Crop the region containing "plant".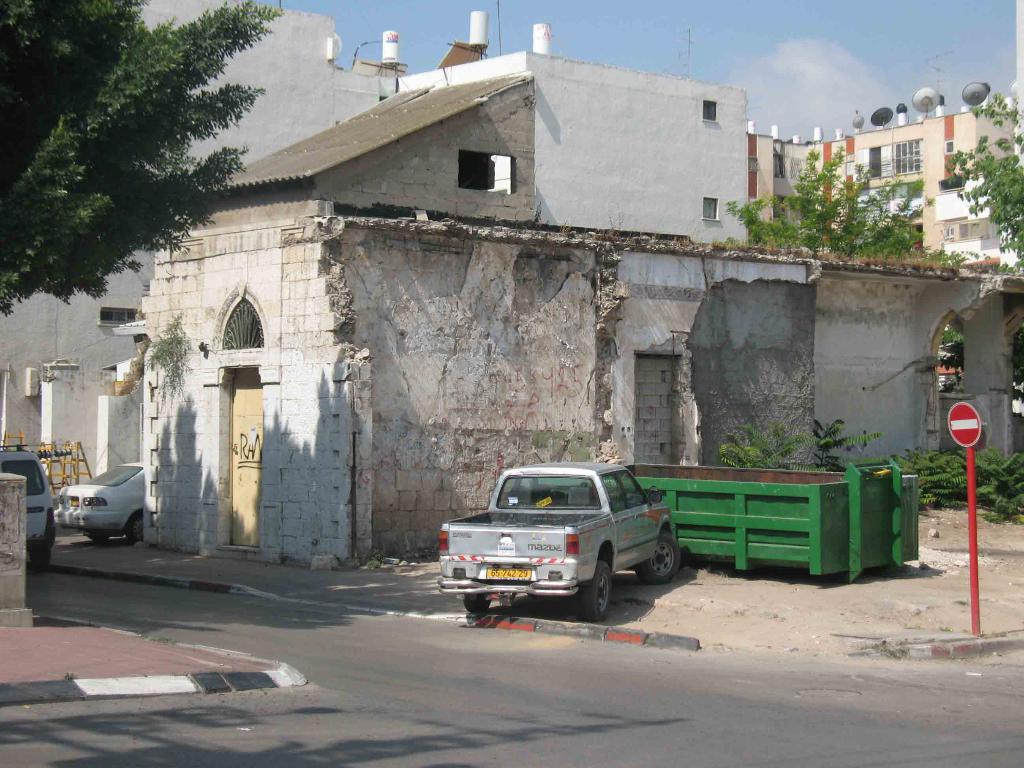
Crop region: {"x1": 716, "y1": 417, "x2": 819, "y2": 470}.
